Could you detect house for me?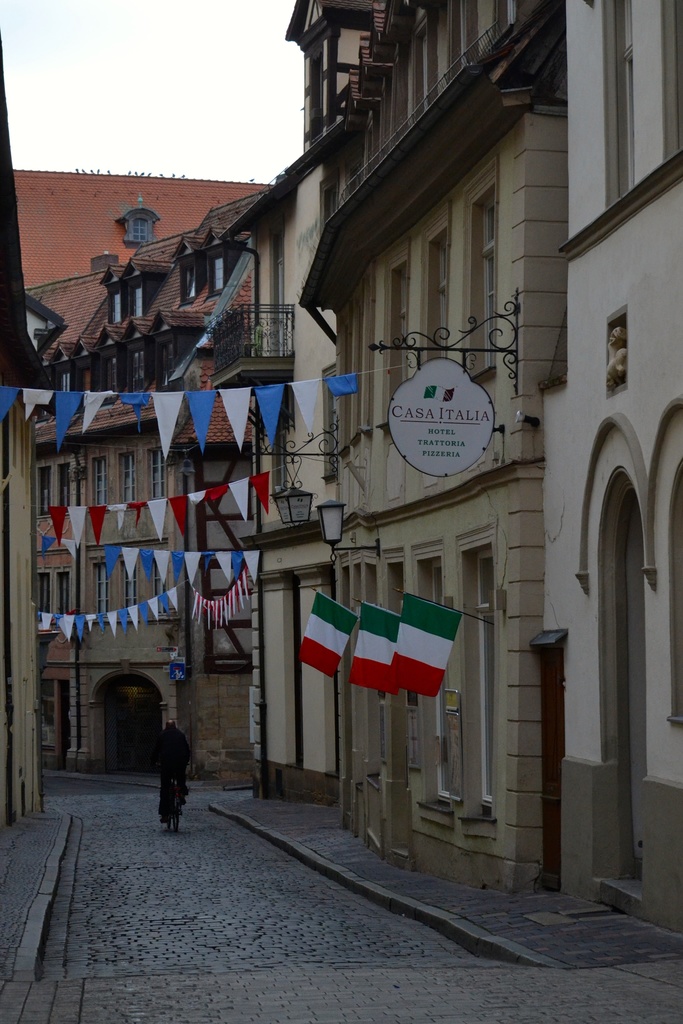
Detection result: x1=0, y1=145, x2=331, y2=811.
